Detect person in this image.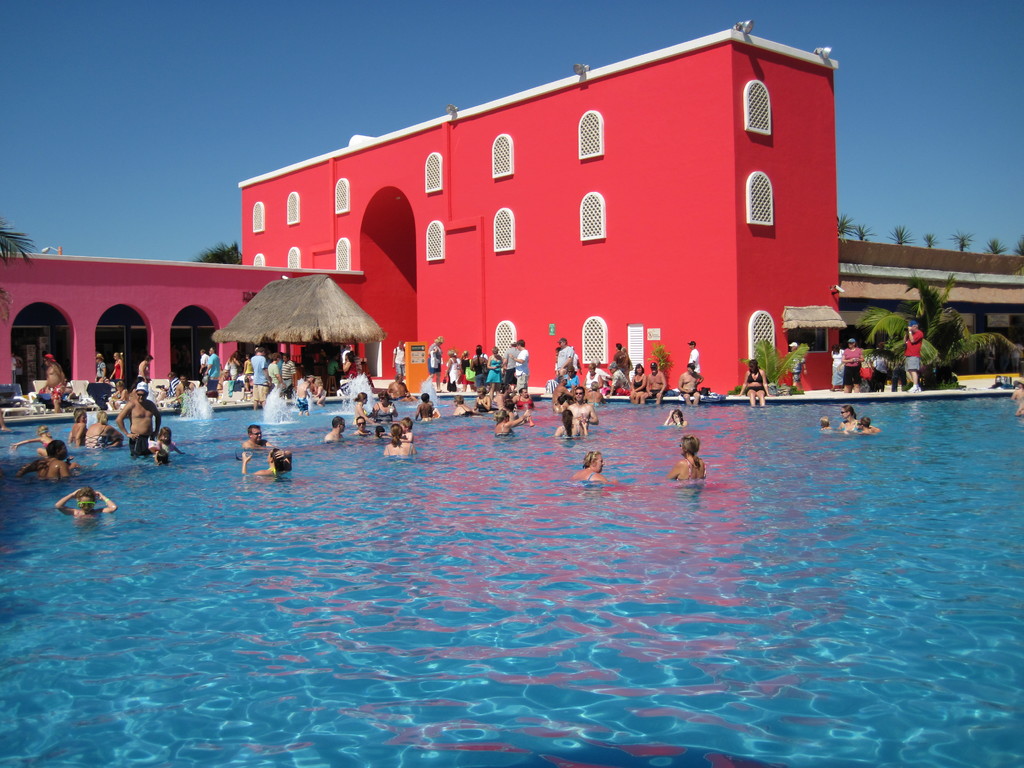
Detection: (112,348,125,378).
